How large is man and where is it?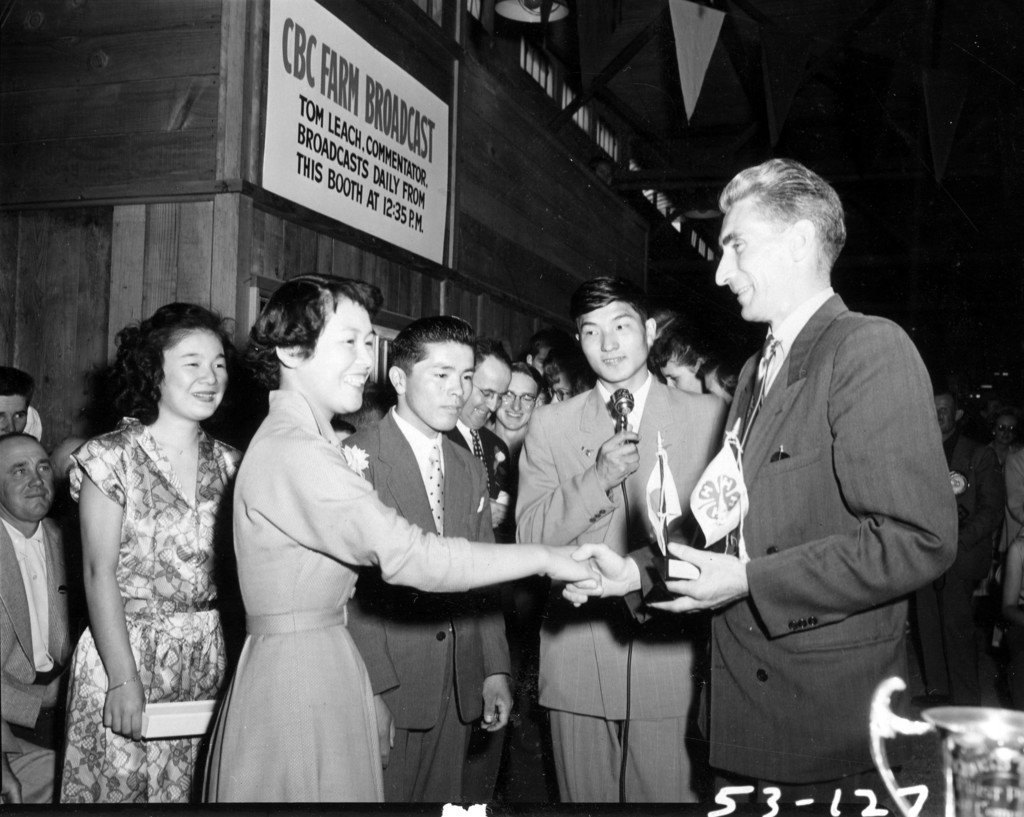
Bounding box: [left=517, top=272, right=735, bottom=801].
